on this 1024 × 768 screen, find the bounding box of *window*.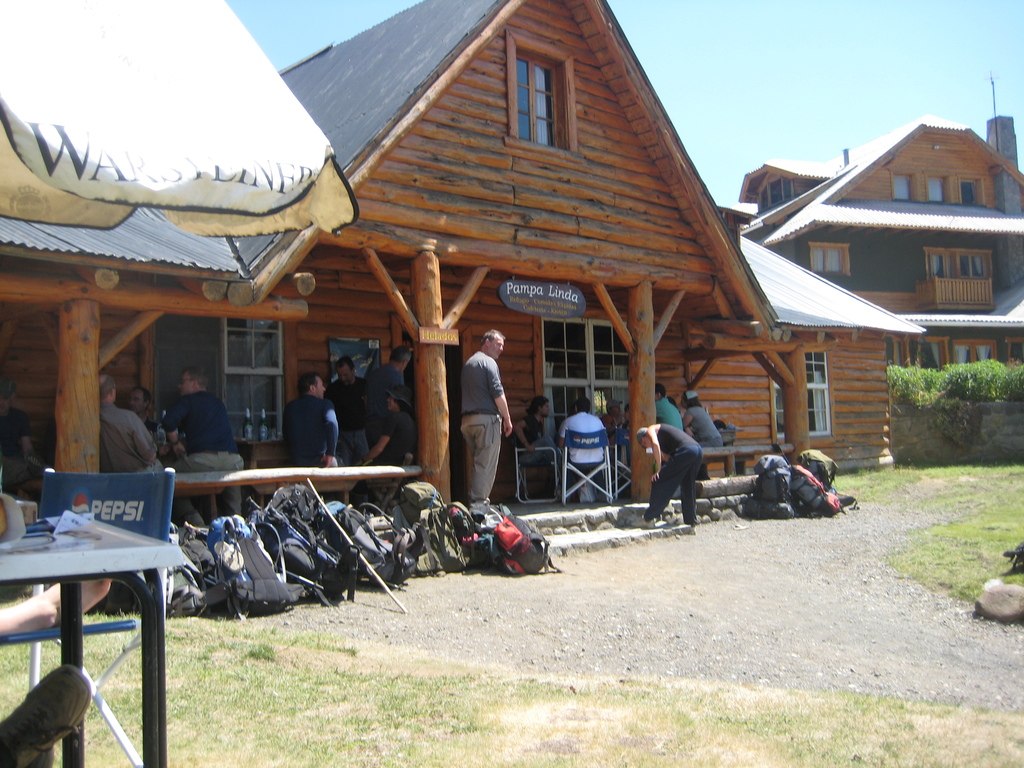
Bounding box: (x1=534, y1=309, x2=636, y2=439).
